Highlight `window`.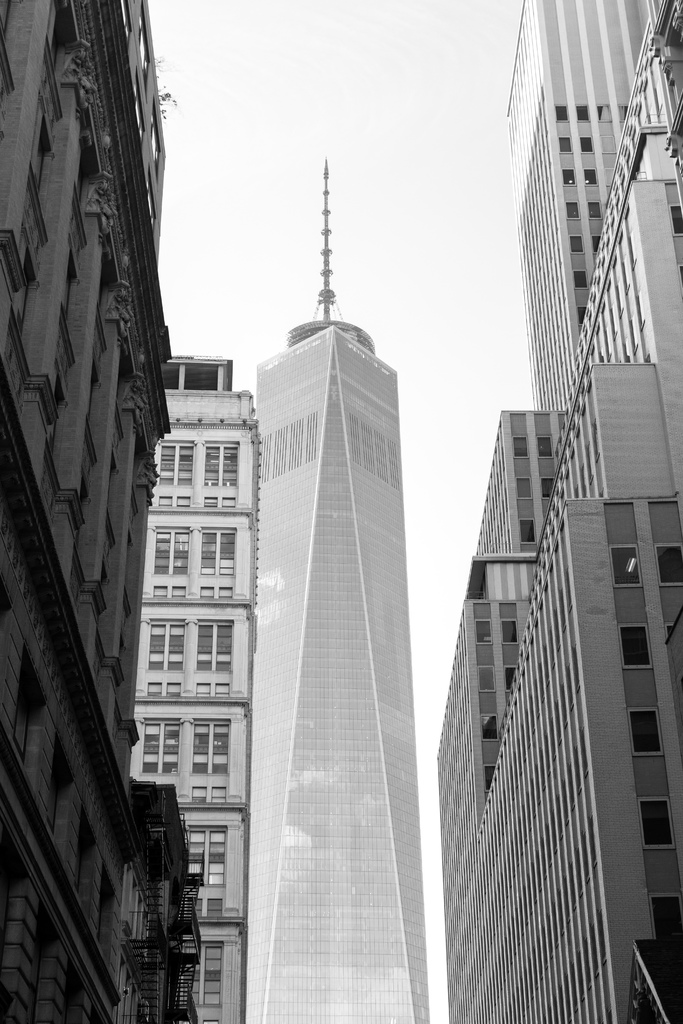
Highlighted region: [left=566, top=204, right=579, bottom=221].
